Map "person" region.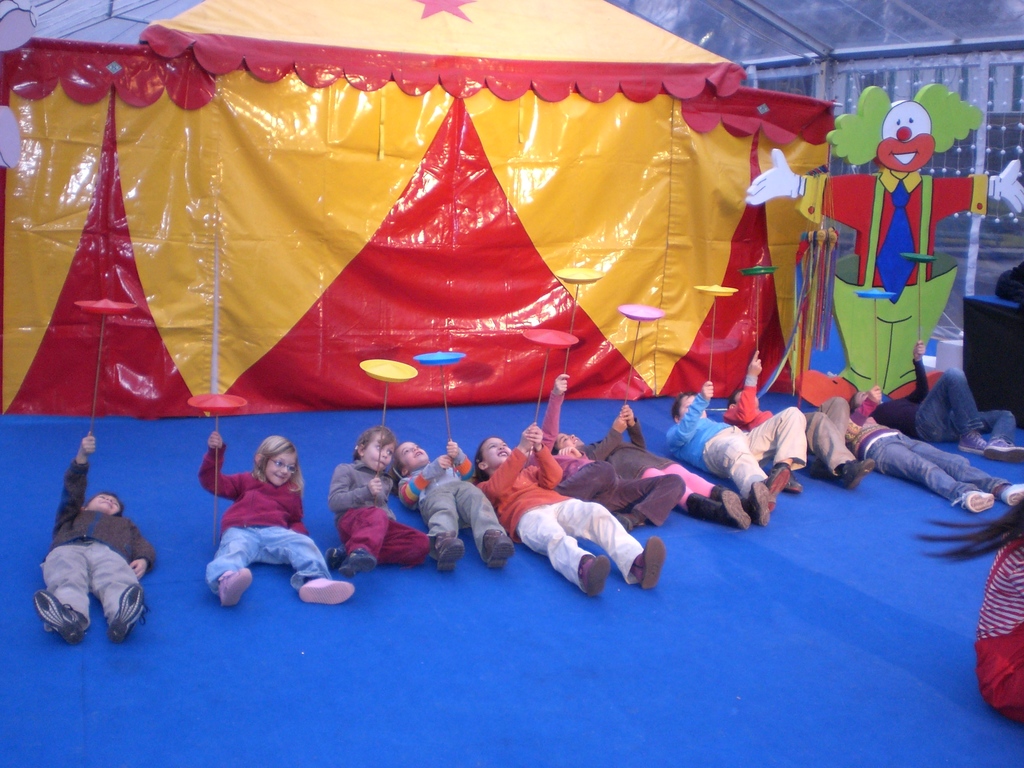
Mapped to left=326, top=420, right=431, bottom=579.
